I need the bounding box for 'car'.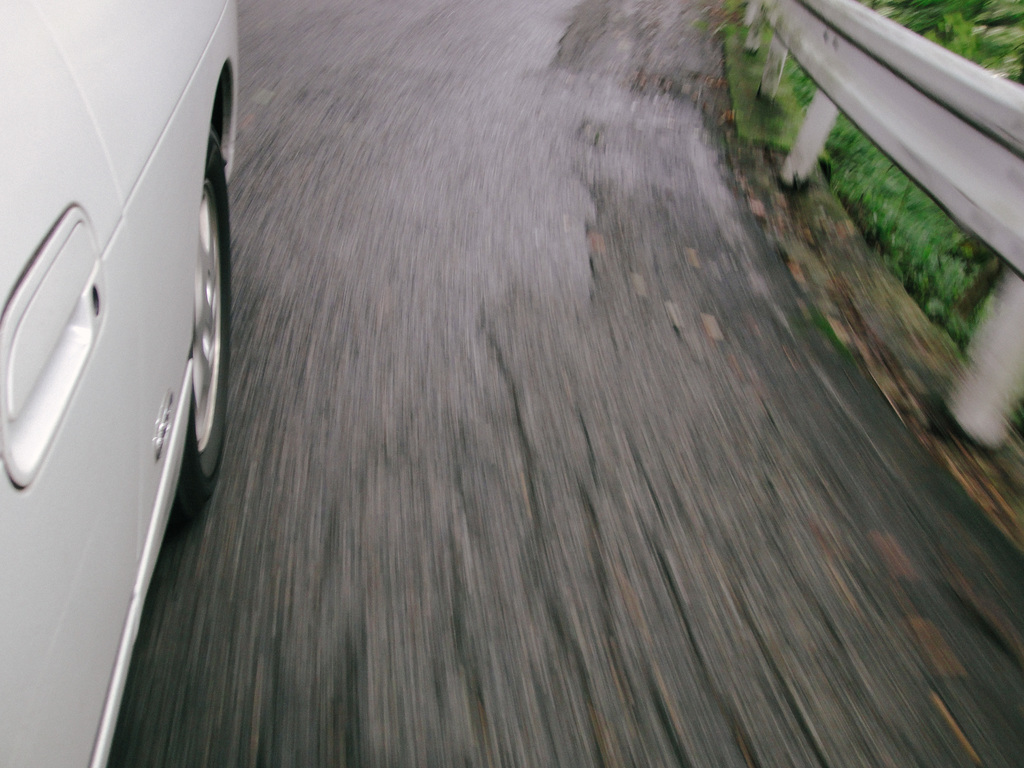
Here it is: (0,0,239,767).
